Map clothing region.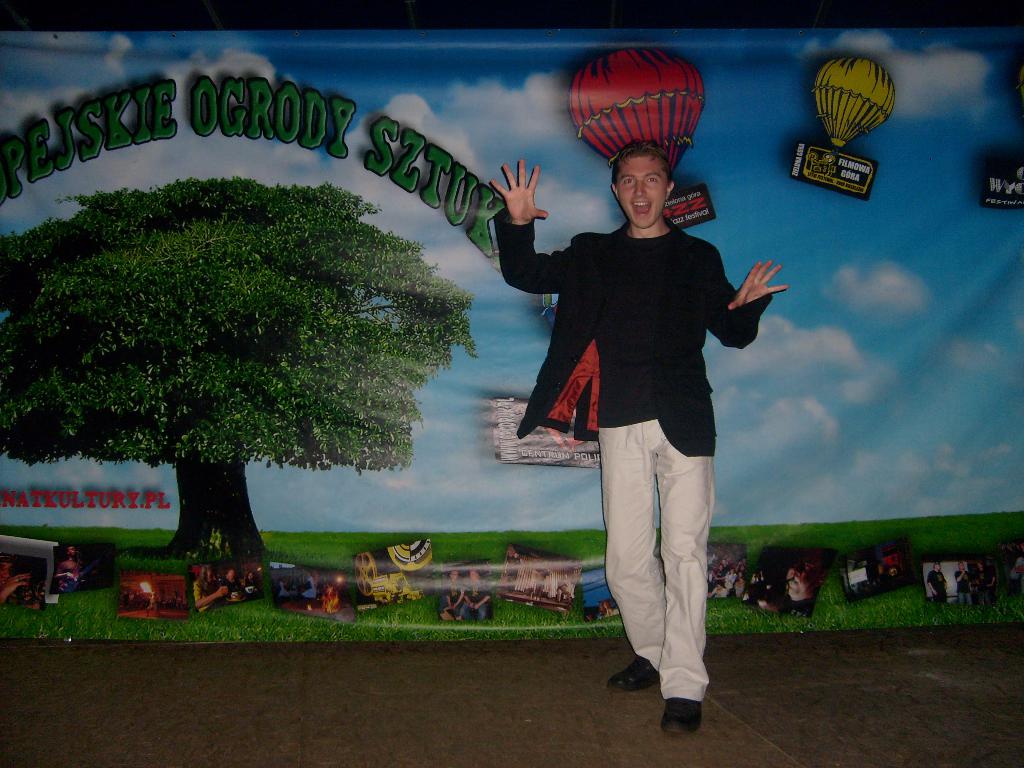
Mapped to {"left": 463, "top": 577, "right": 488, "bottom": 620}.
